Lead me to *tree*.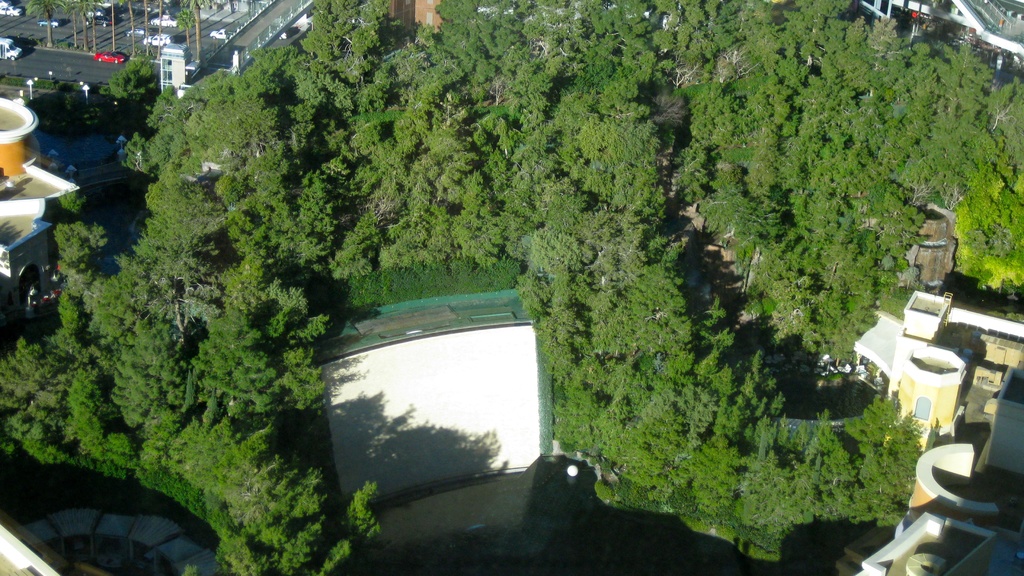
Lead to (left=175, top=6, right=195, bottom=46).
